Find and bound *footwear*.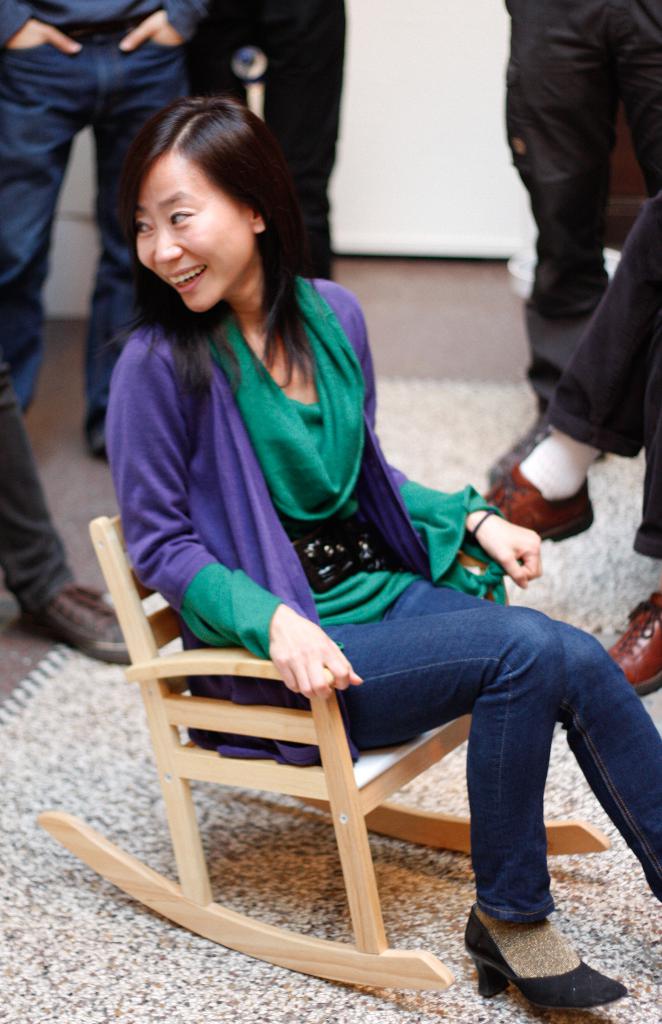
Bound: 28 584 150 671.
